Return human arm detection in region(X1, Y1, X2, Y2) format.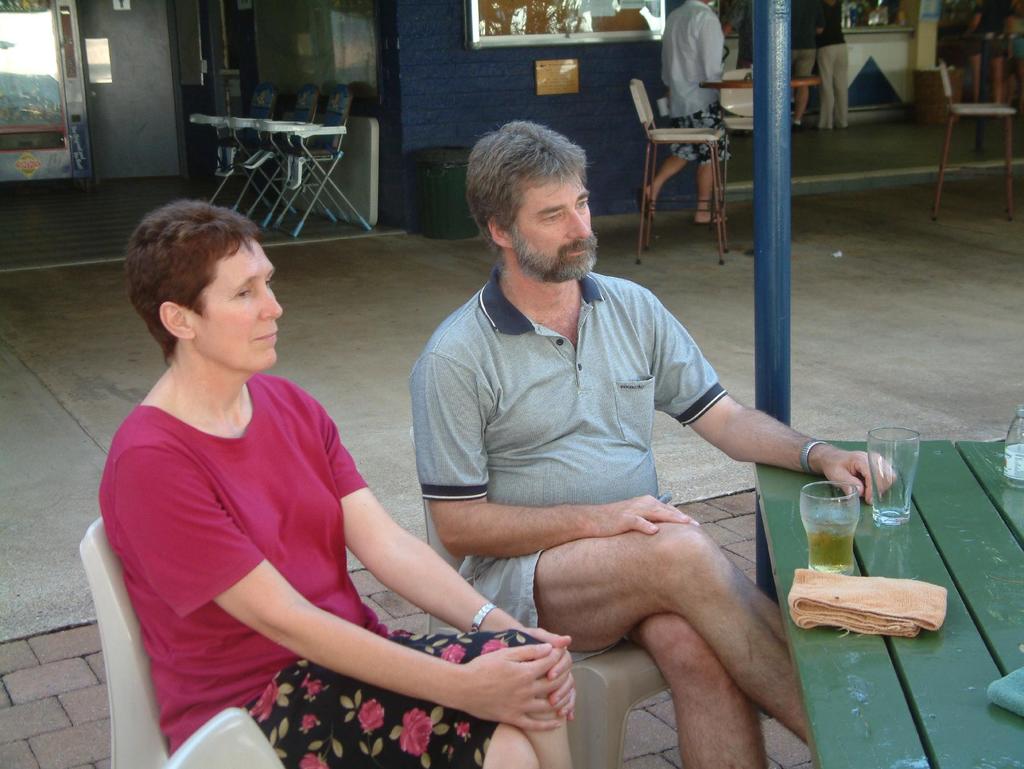
region(423, 351, 700, 538).
